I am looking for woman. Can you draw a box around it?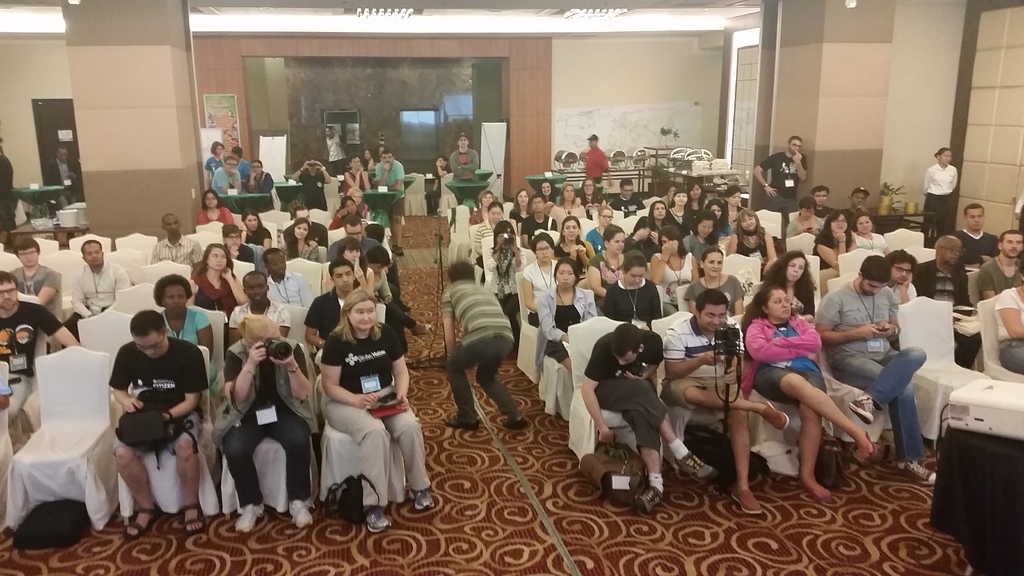
Sure, the bounding box is 687/246/755/317.
